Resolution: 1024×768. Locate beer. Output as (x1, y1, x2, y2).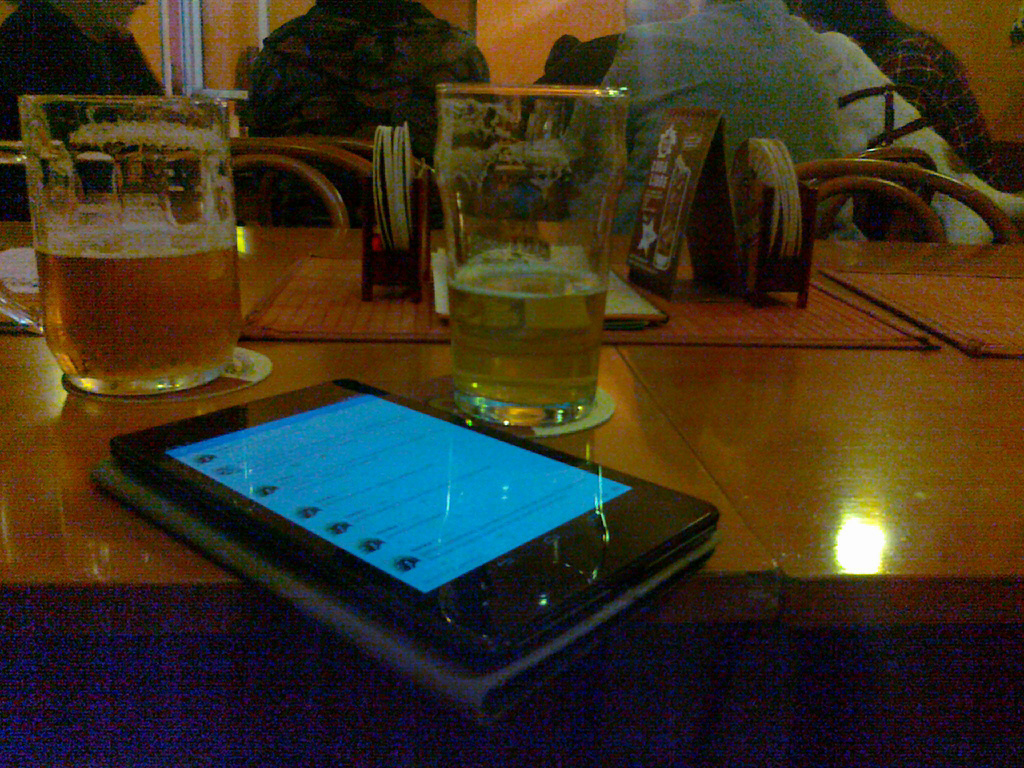
(450, 259, 609, 423).
